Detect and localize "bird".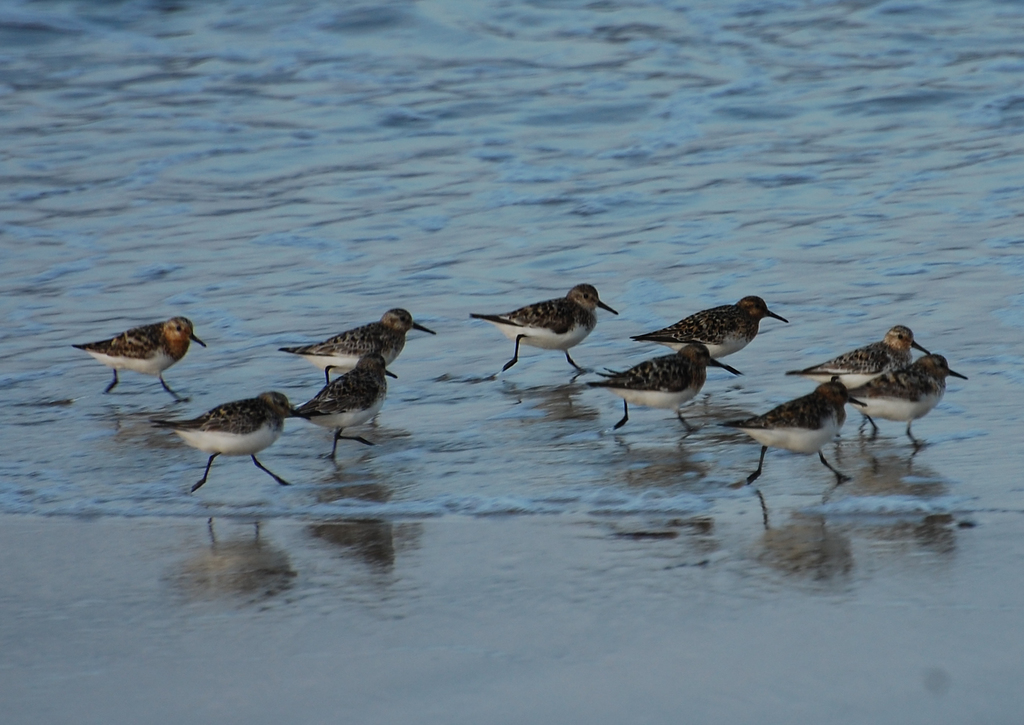
Localized at Rect(282, 355, 399, 460).
